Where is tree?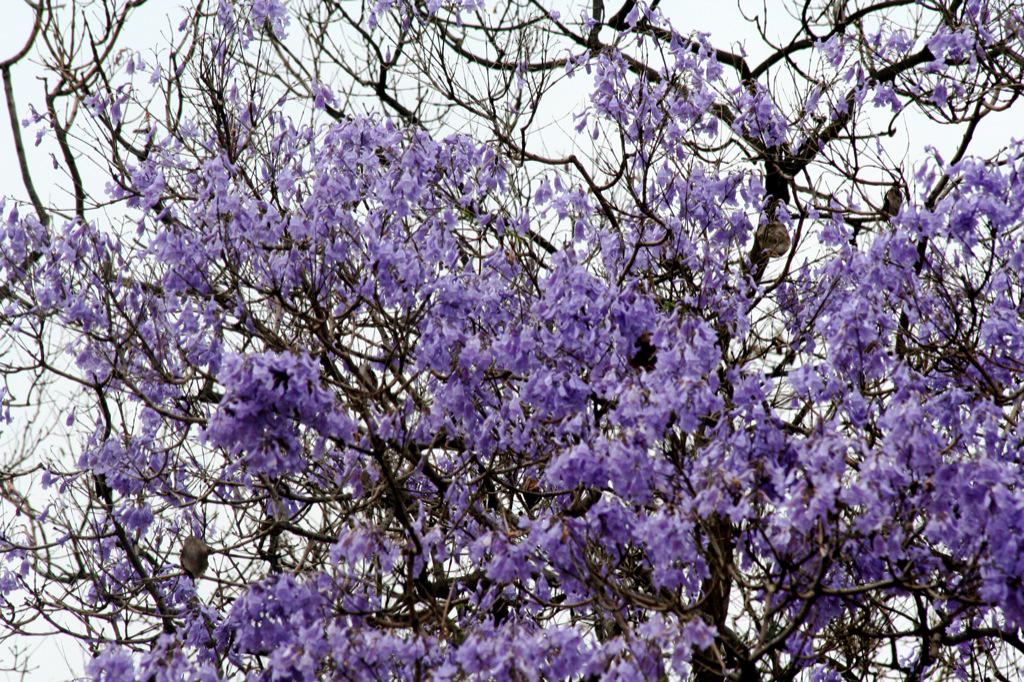
0, 0, 1023, 681.
